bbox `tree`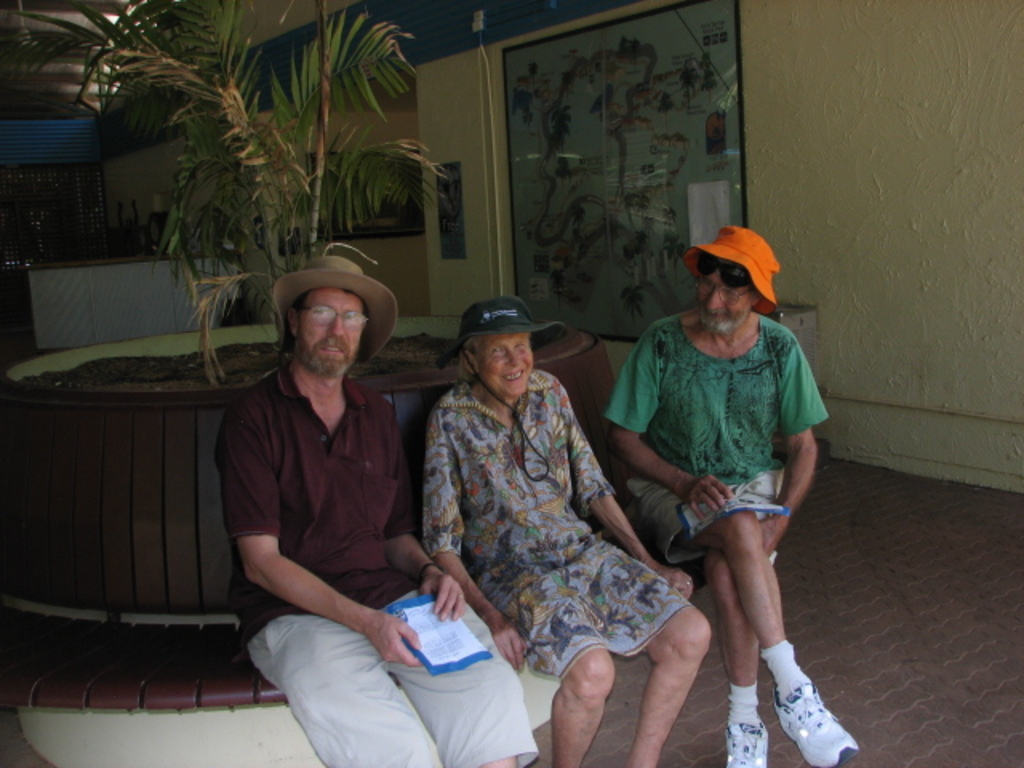
552:104:571:155
